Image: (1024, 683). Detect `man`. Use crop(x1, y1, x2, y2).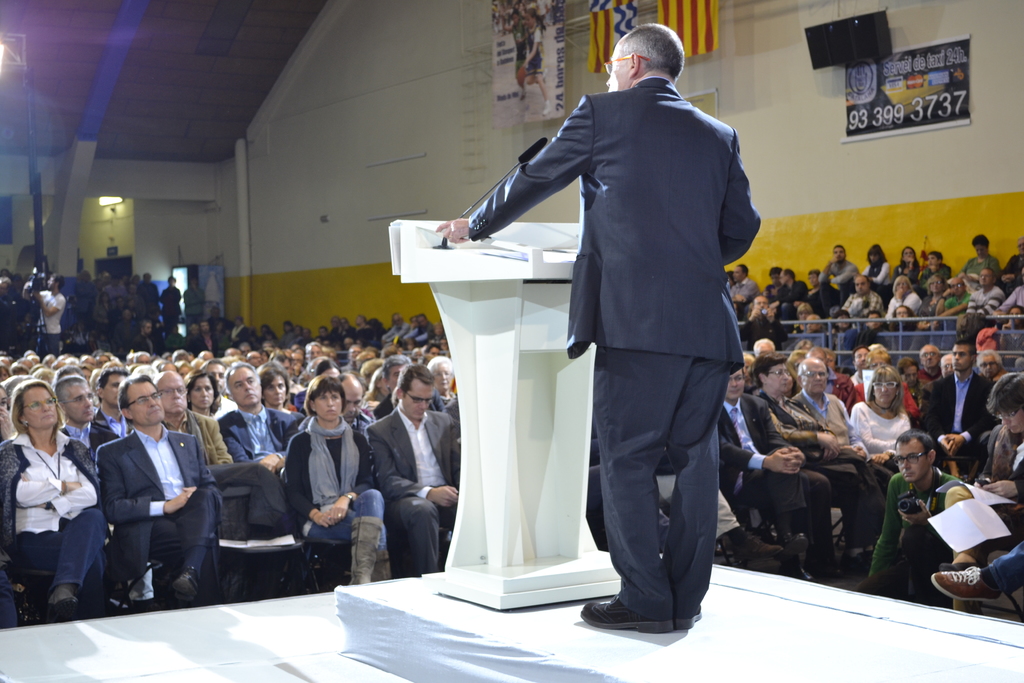
crop(752, 334, 774, 360).
